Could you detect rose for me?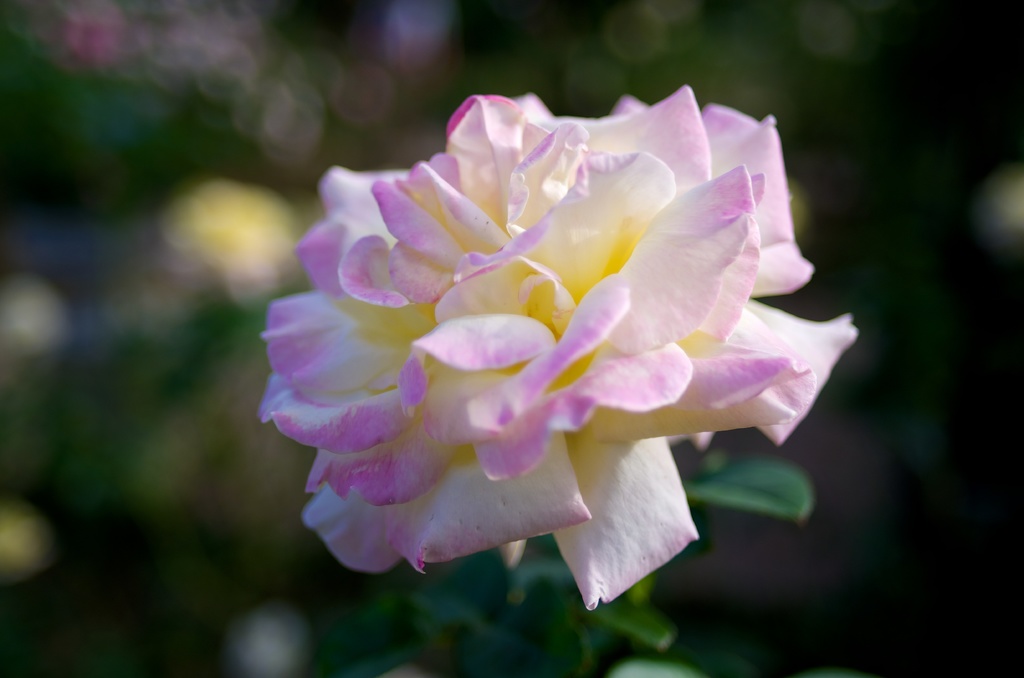
Detection result: crop(259, 87, 862, 610).
